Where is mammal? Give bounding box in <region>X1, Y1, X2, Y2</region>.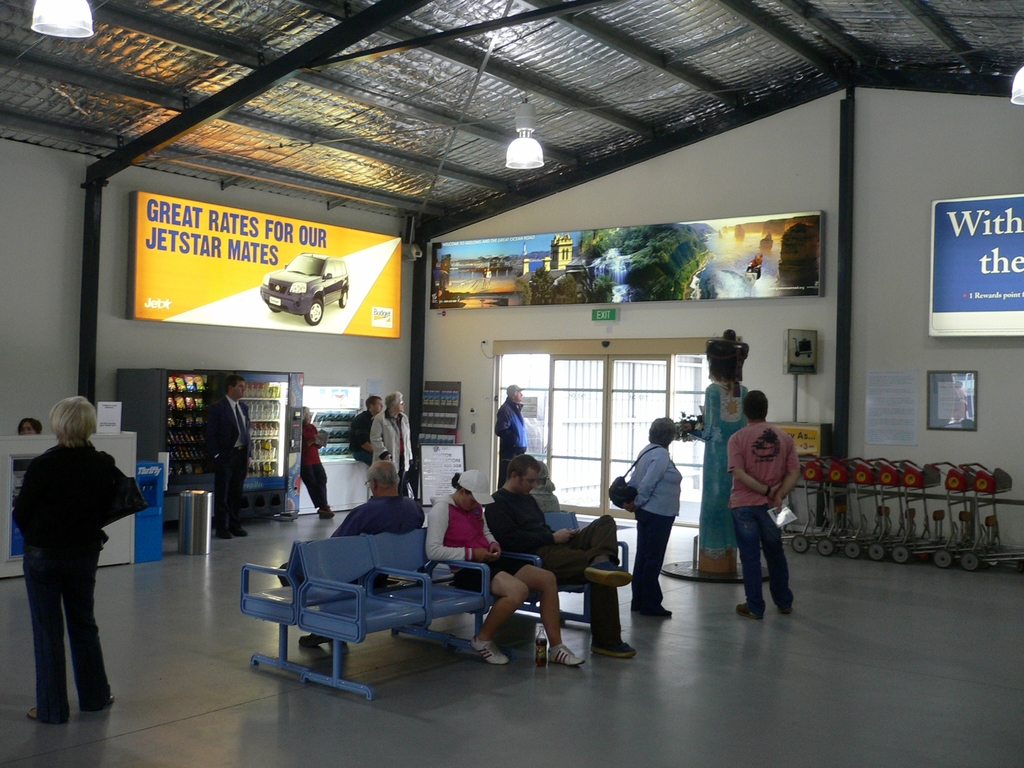
<region>493, 383, 536, 484</region>.
